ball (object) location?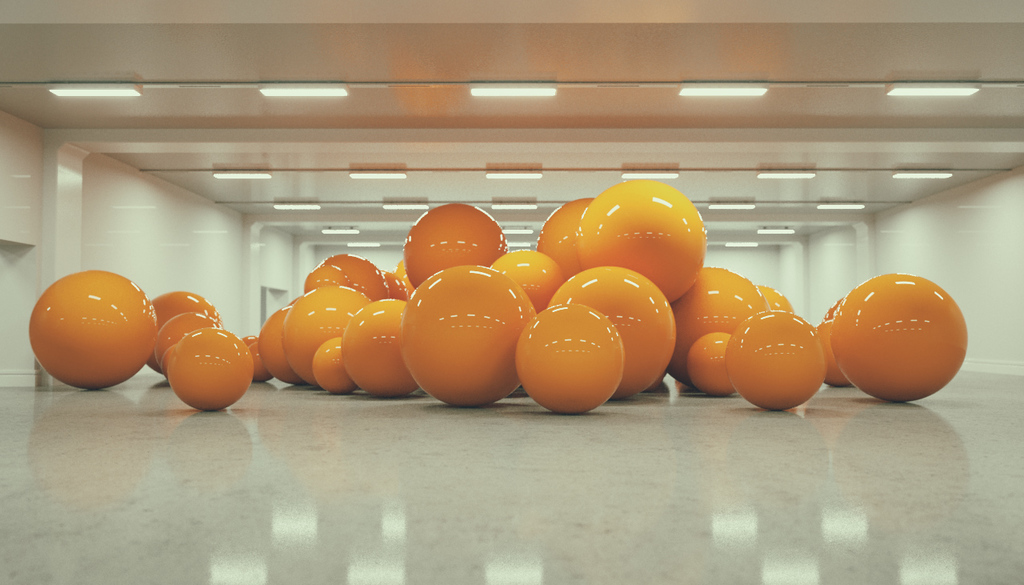
[x1=673, y1=266, x2=769, y2=387]
